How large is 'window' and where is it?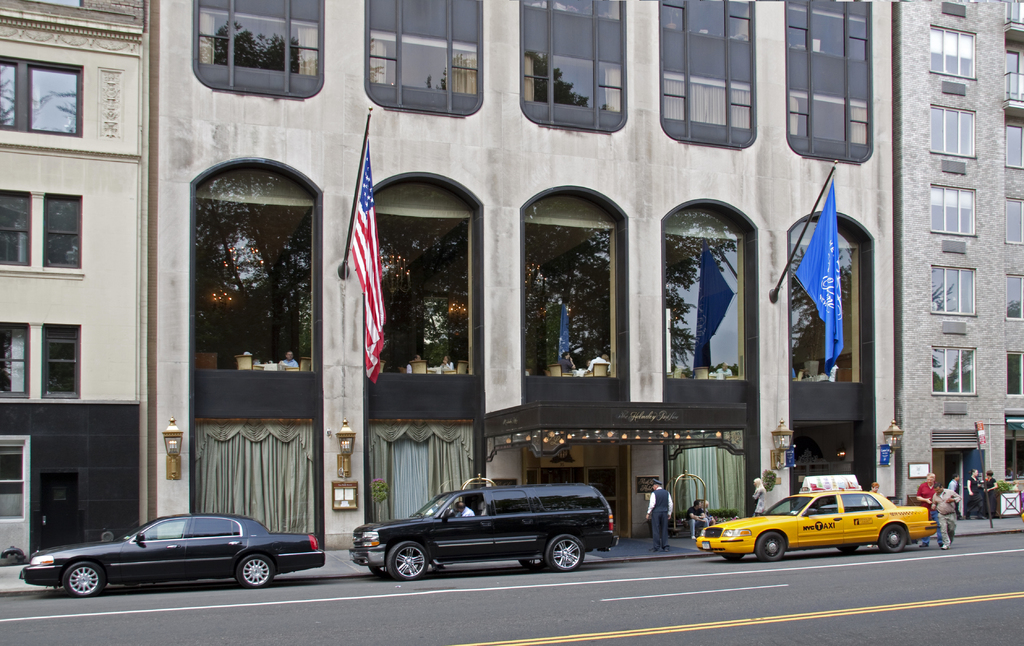
Bounding box: 1003:46:1023:92.
